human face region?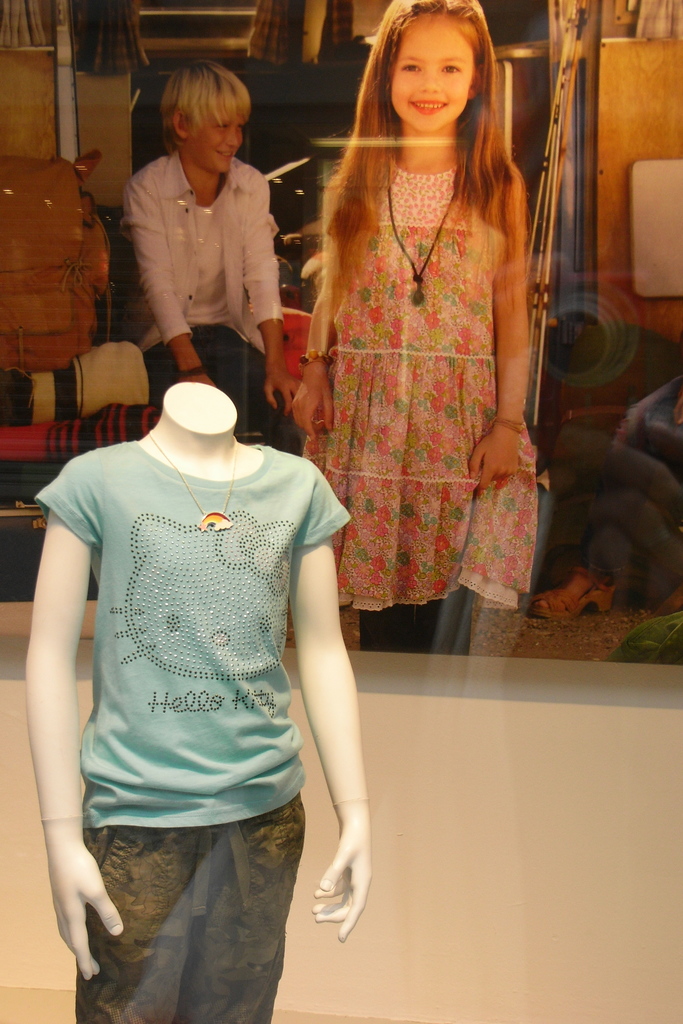
{"x1": 186, "y1": 93, "x2": 243, "y2": 179}
